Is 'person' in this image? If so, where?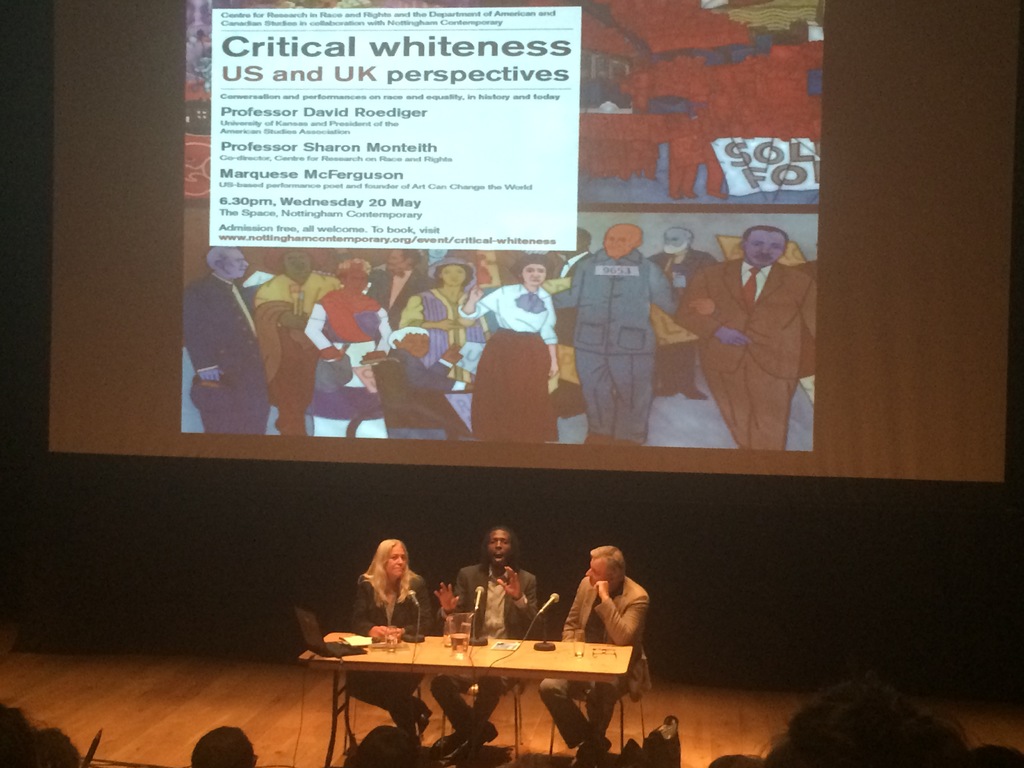
Yes, at {"x1": 549, "y1": 216, "x2": 677, "y2": 452}.
